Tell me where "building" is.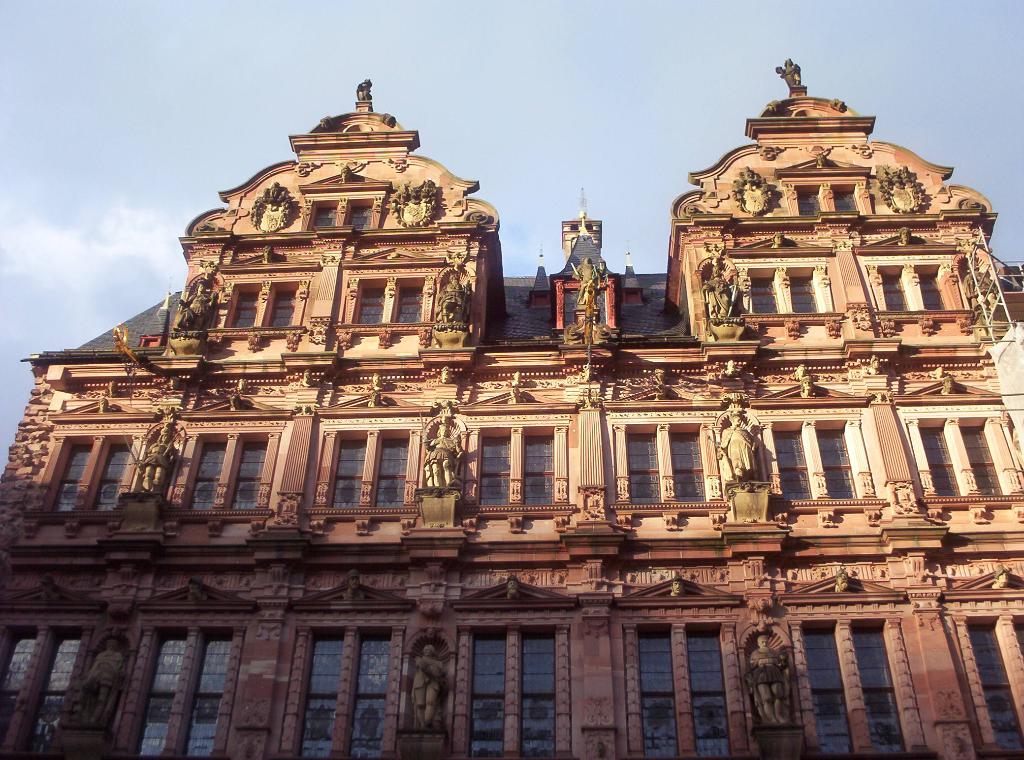
"building" is at left=0, top=54, right=1023, bottom=759.
